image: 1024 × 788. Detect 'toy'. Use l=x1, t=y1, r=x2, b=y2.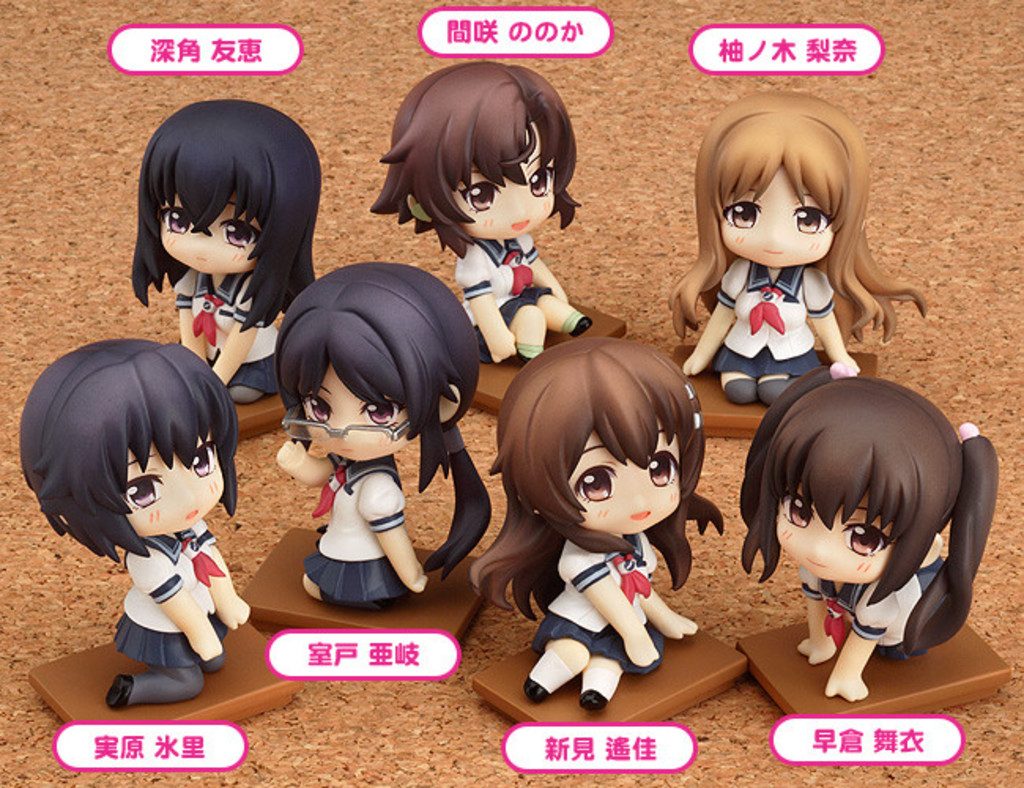
l=373, t=63, r=629, b=416.
